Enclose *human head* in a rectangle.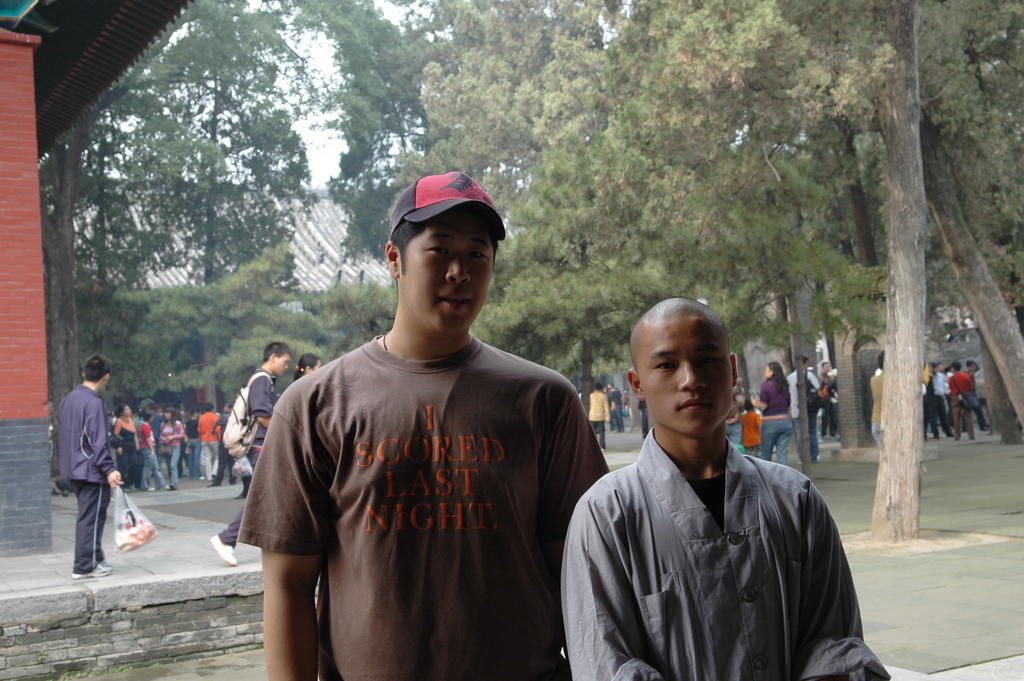
select_region(296, 352, 321, 375).
